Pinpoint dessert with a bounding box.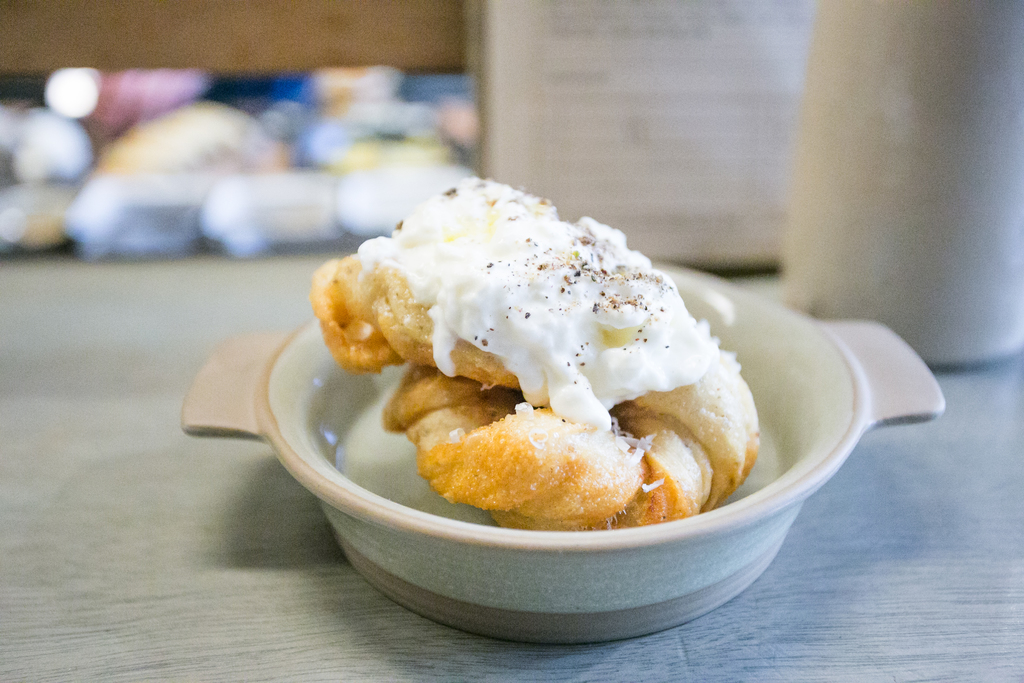
210,163,324,269.
